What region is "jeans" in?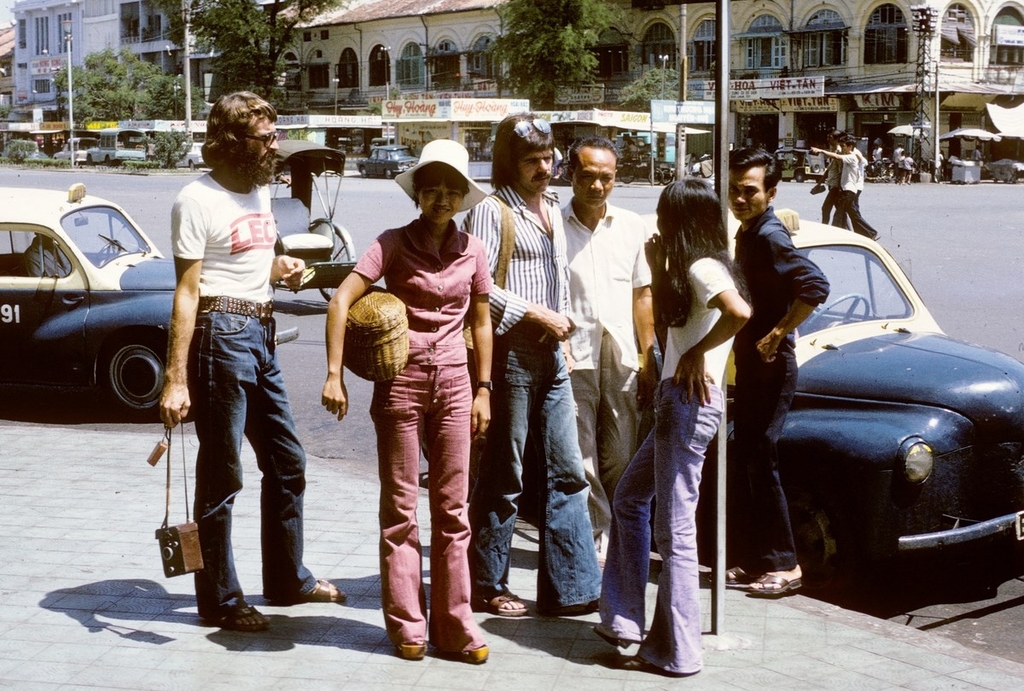
[722,328,797,566].
